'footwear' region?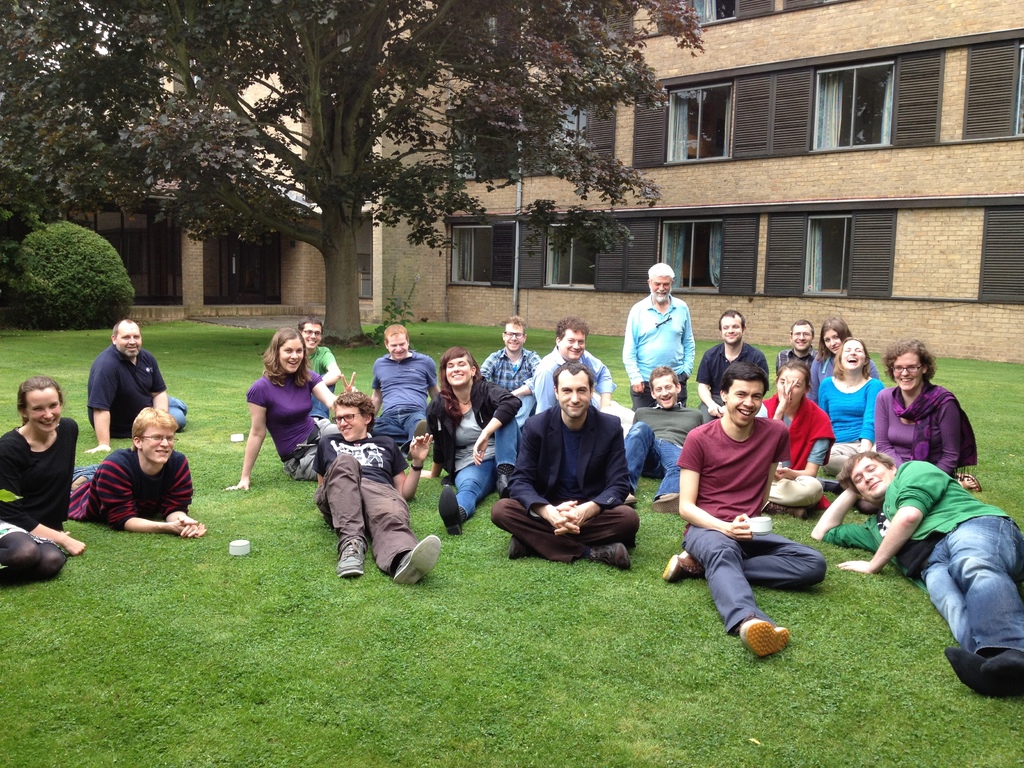
box(649, 490, 682, 515)
